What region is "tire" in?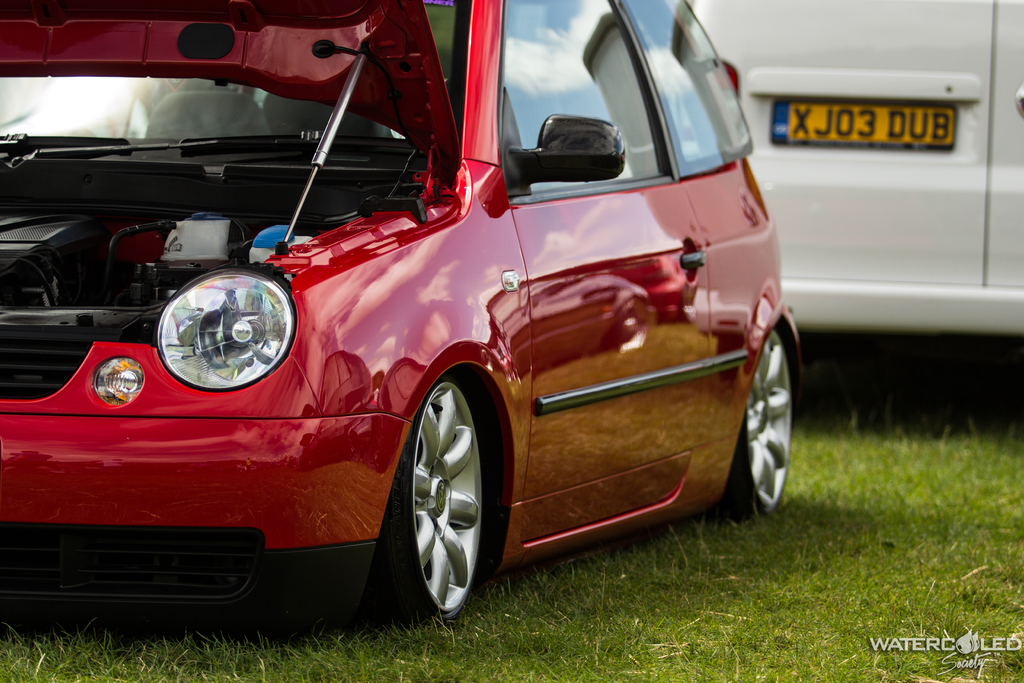
BBox(387, 346, 500, 642).
